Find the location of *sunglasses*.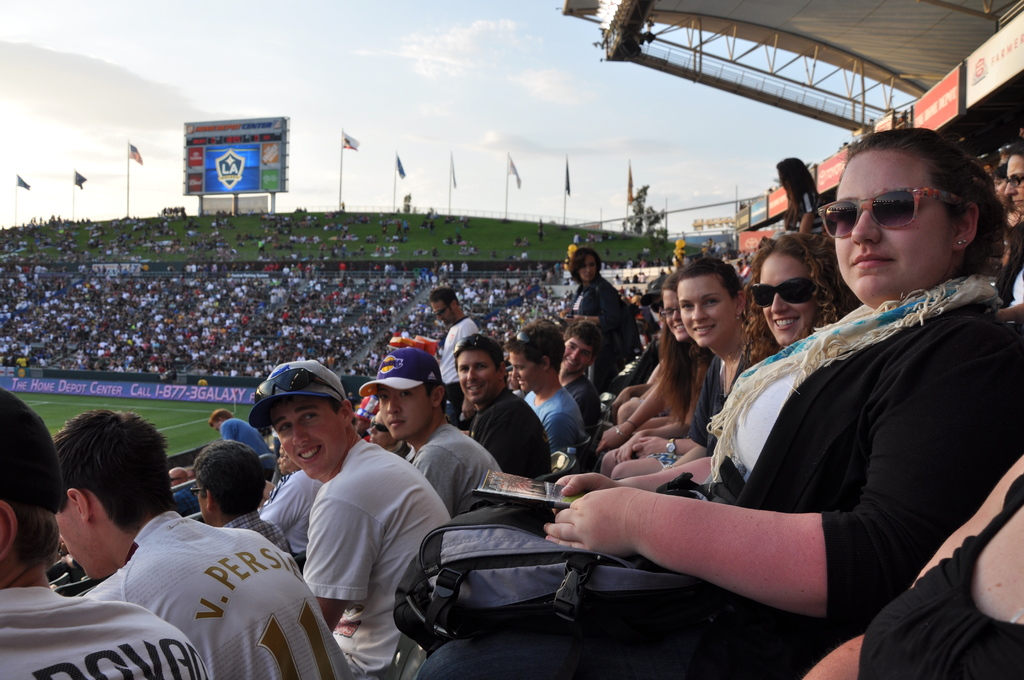
Location: 254:371:339:401.
